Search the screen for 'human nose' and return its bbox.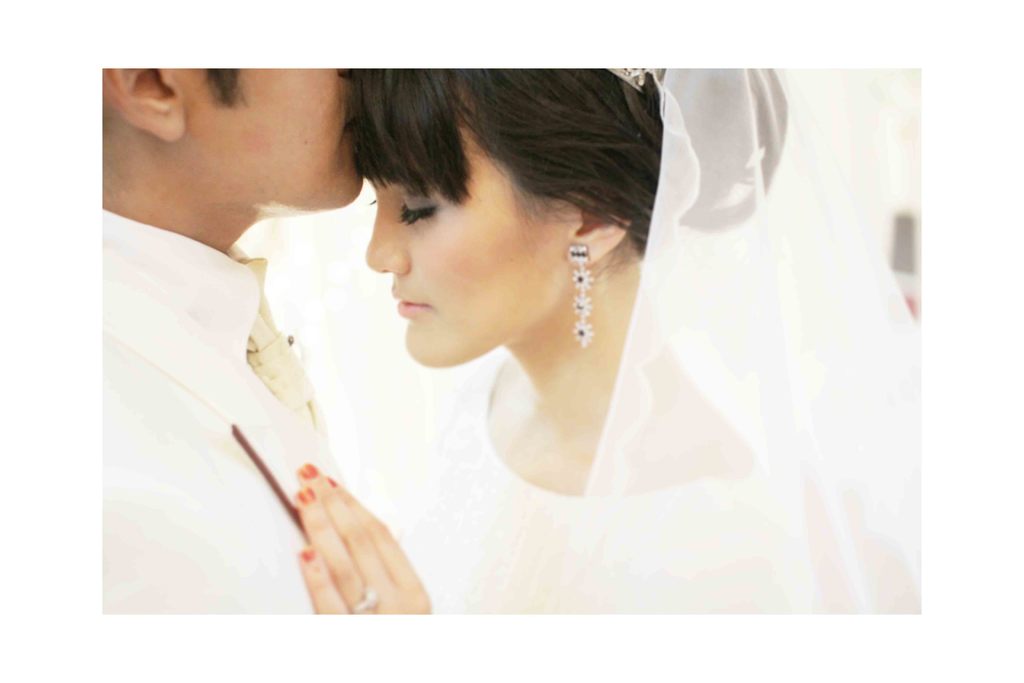
Found: select_region(366, 190, 412, 276).
